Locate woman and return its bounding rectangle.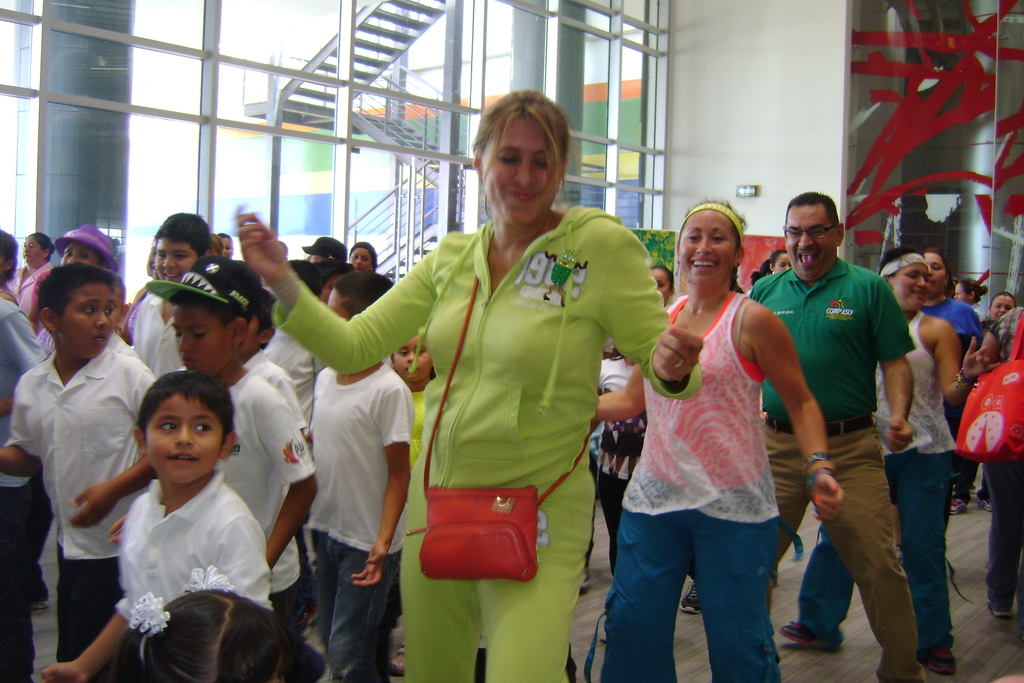
{"left": 6, "top": 232, "right": 53, "bottom": 338}.
